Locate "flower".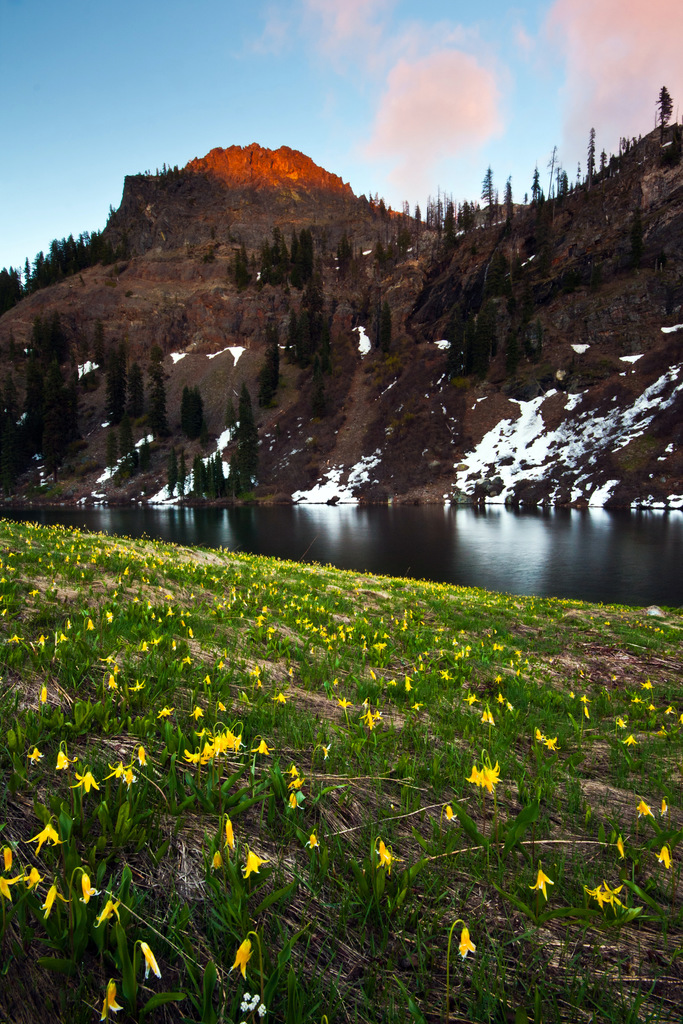
Bounding box: locate(643, 700, 655, 710).
